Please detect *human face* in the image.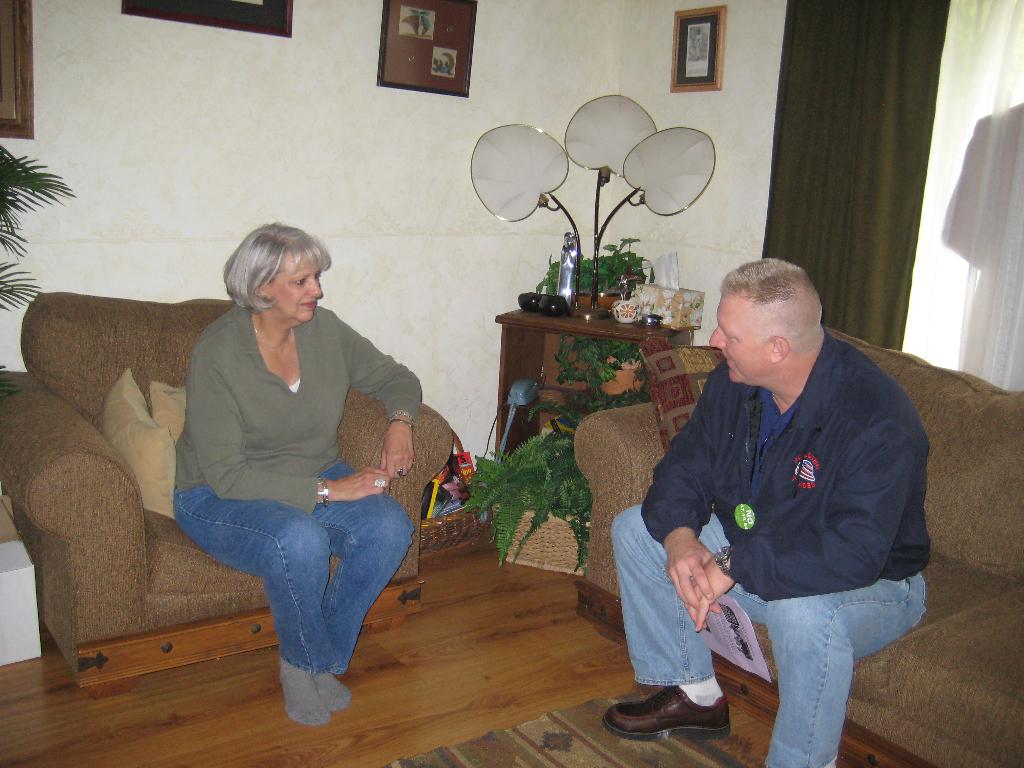
{"x1": 704, "y1": 289, "x2": 765, "y2": 386}.
